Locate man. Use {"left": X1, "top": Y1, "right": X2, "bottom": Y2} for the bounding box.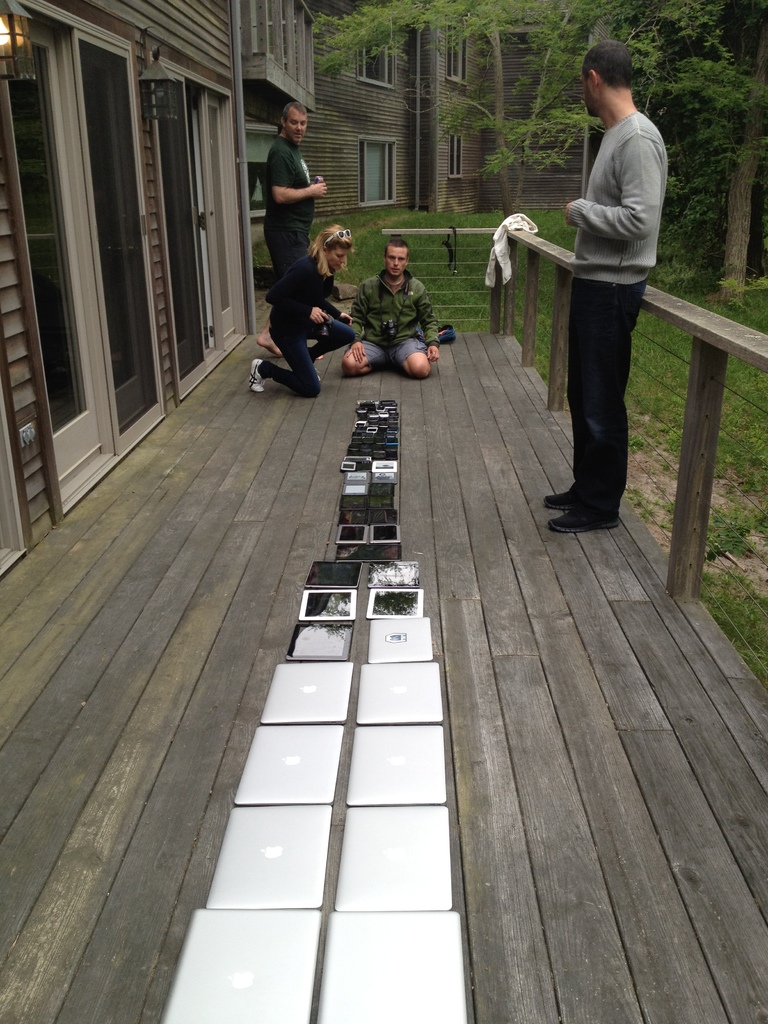
{"left": 255, "top": 97, "right": 332, "bottom": 391}.
